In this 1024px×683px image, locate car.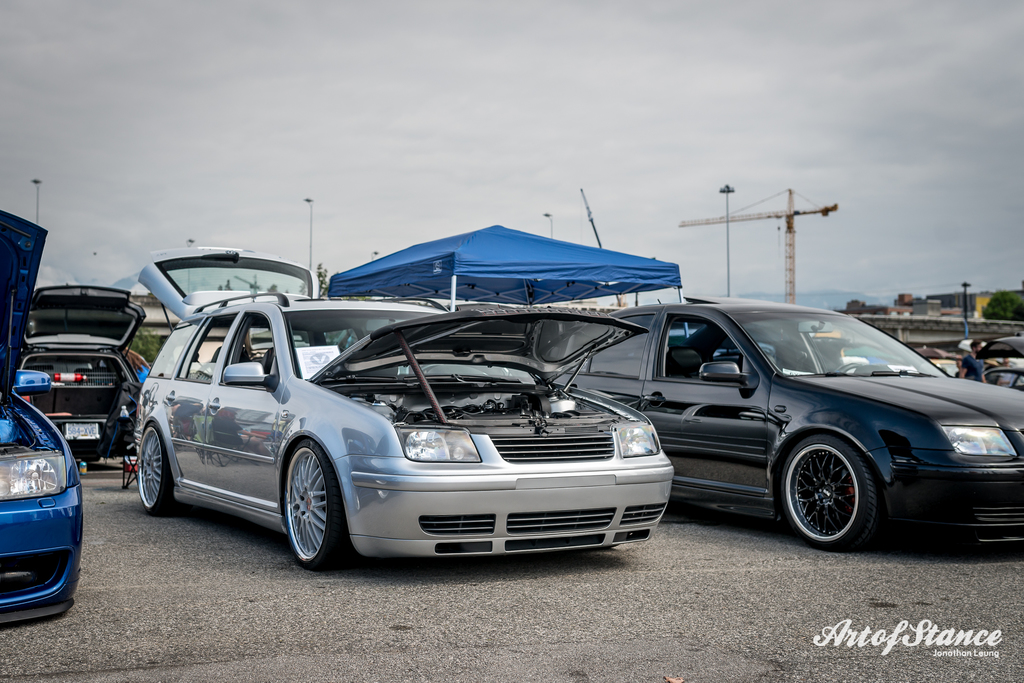
Bounding box: bbox=(980, 368, 1023, 397).
